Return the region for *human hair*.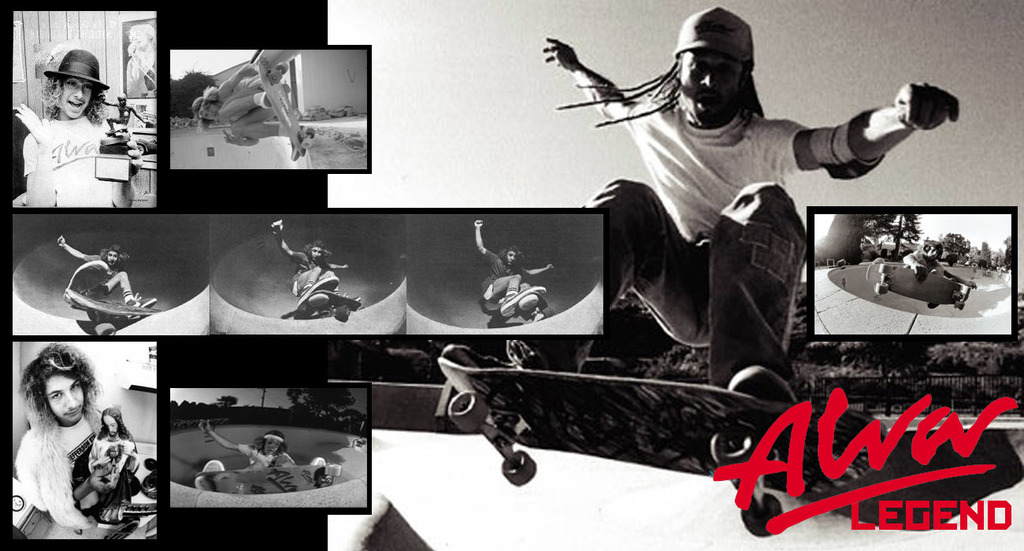
l=303, t=243, r=325, b=249.
